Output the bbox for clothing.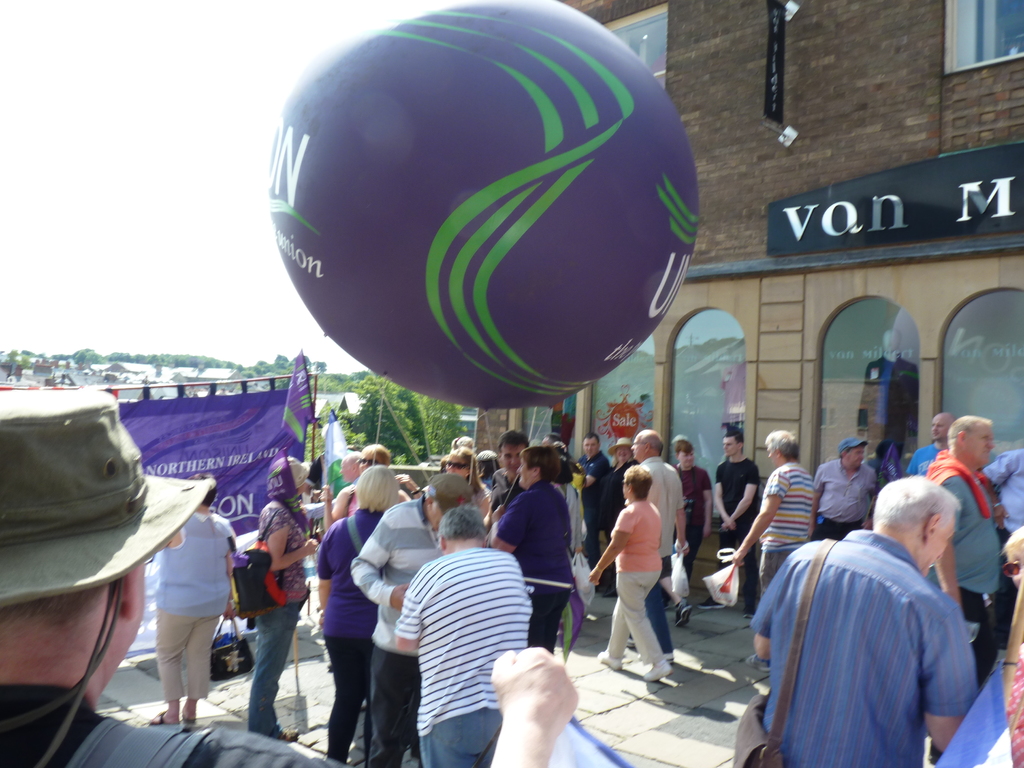
bbox(811, 457, 874, 541).
